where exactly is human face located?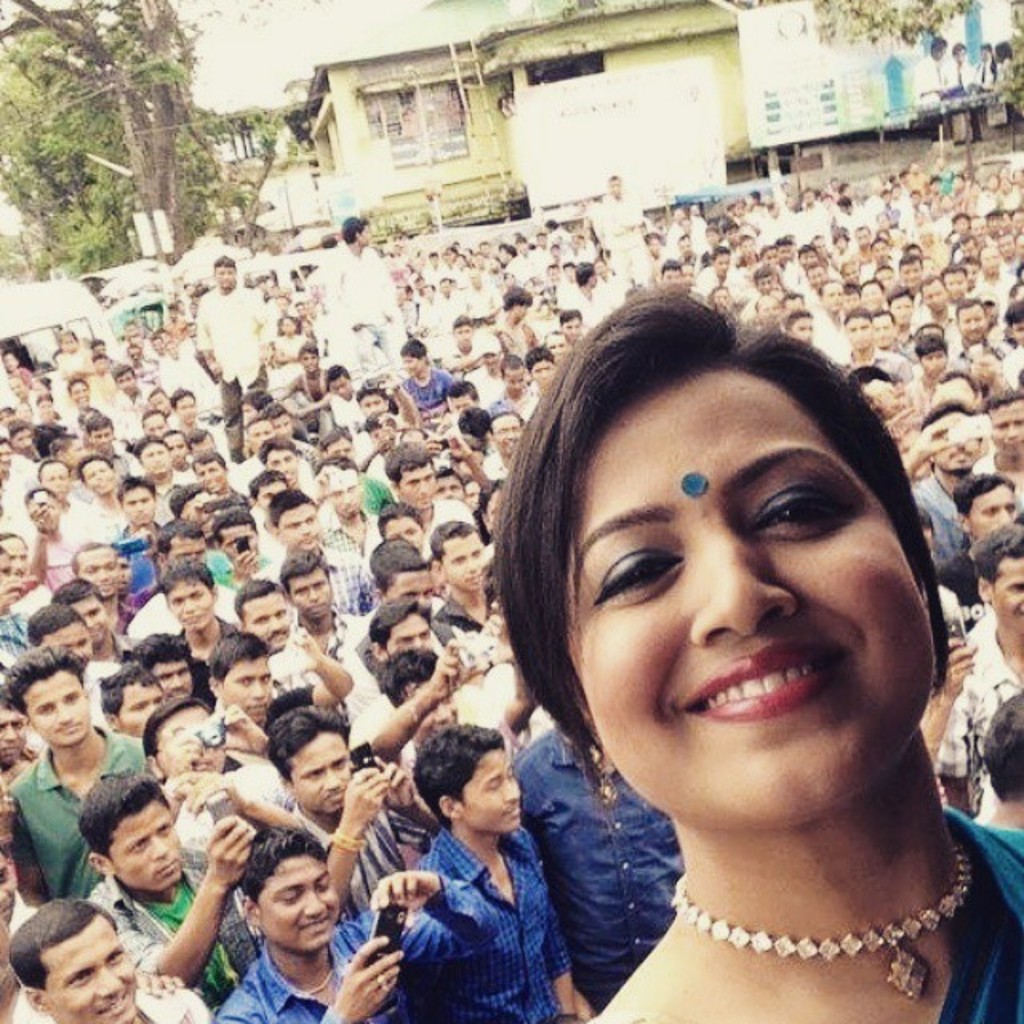
Its bounding box is x1=386, y1=518, x2=424, y2=549.
